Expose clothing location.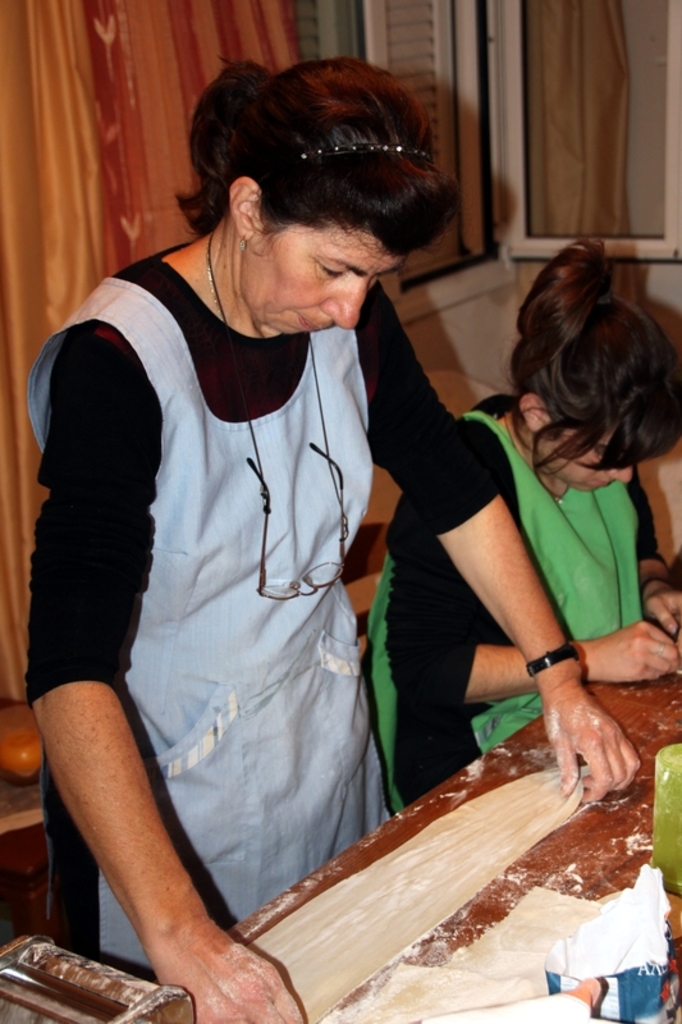
Exposed at [369,412,668,806].
